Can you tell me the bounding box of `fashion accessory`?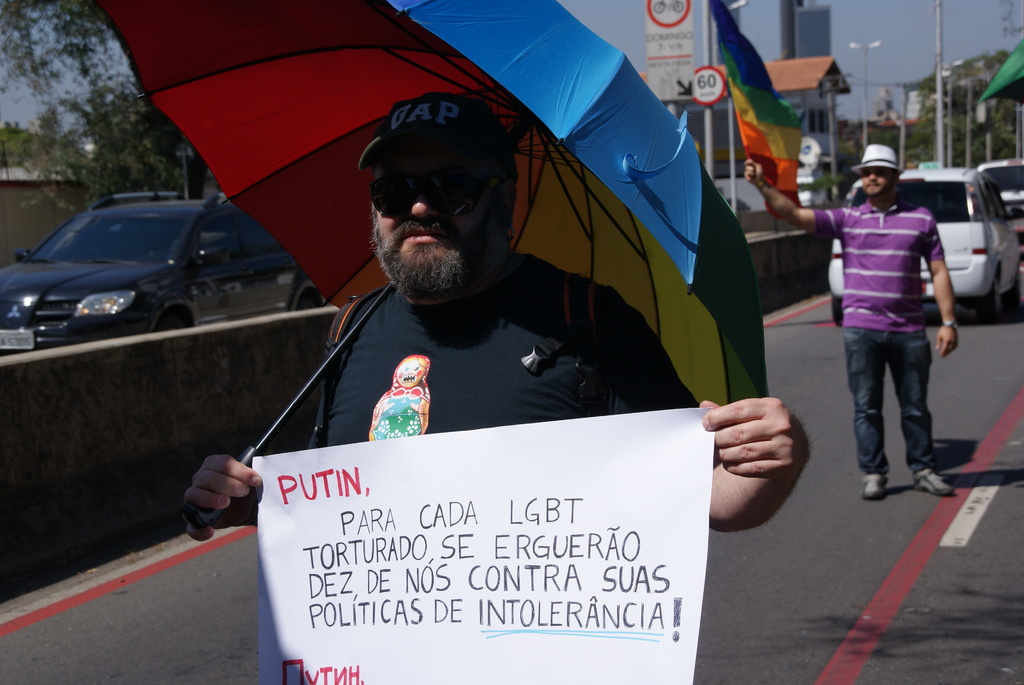
911 469 954 497.
